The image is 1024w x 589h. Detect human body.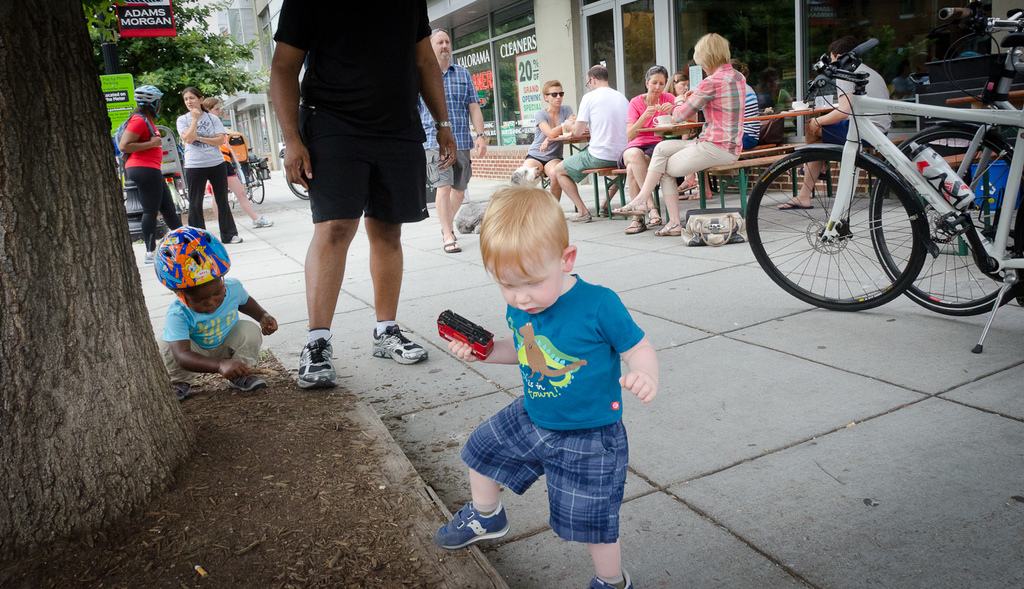
Detection: [x1=420, y1=63, x2=487, y2=250].
